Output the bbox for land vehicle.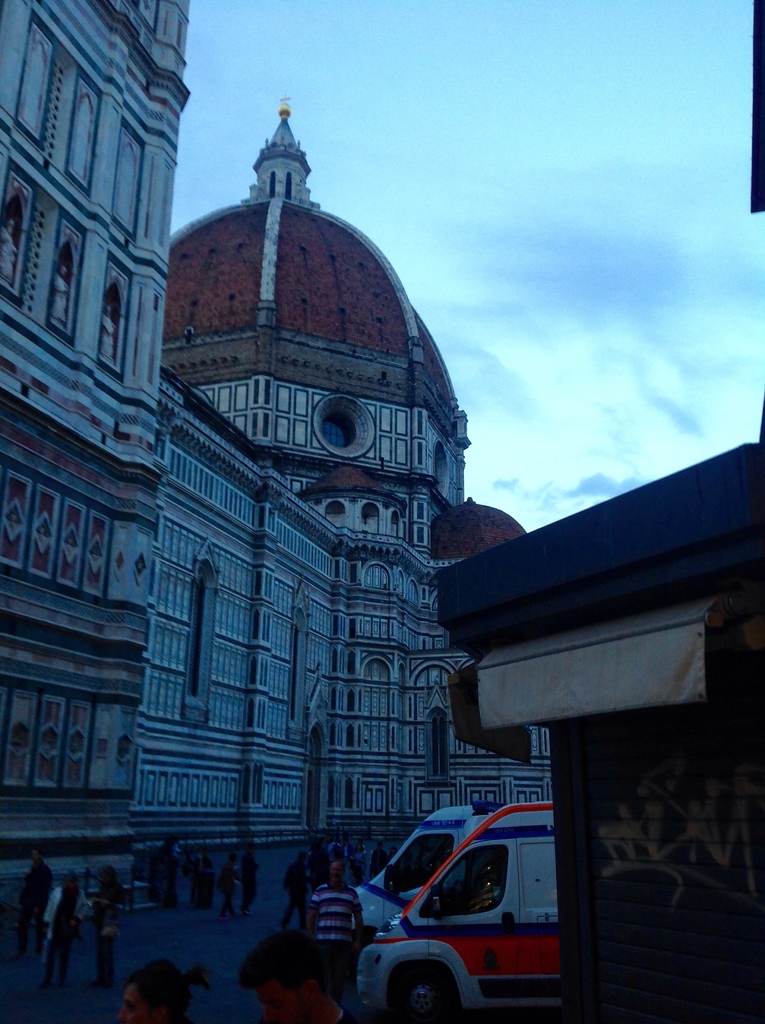
detection(319, 810, 596, 1016).
